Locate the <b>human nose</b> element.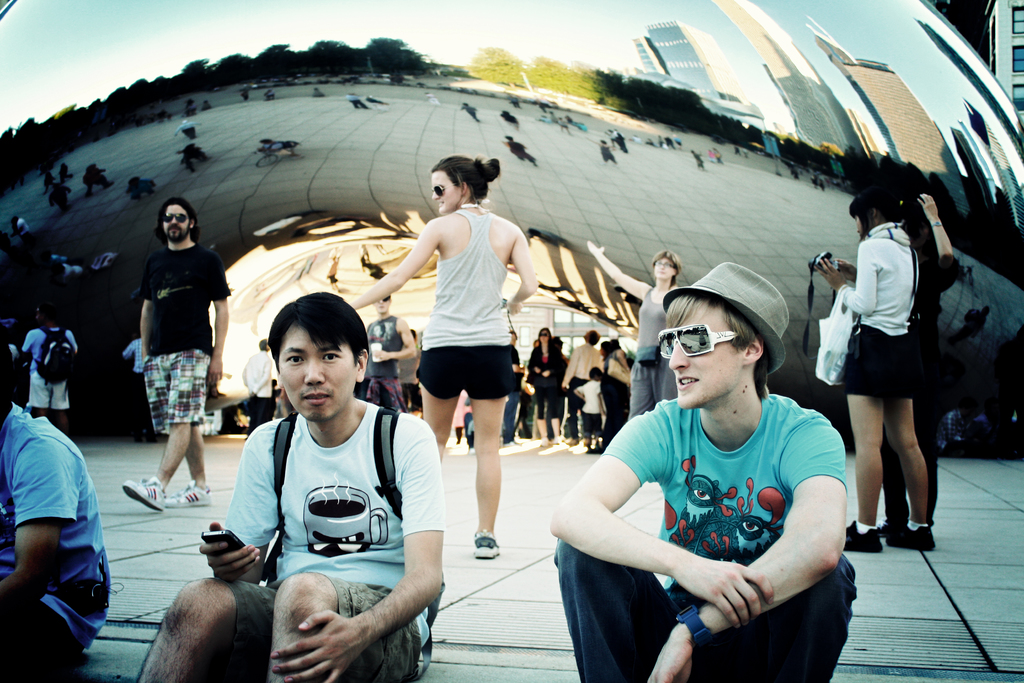
Element bbox: bbox=[662, 340, 689, 369].
